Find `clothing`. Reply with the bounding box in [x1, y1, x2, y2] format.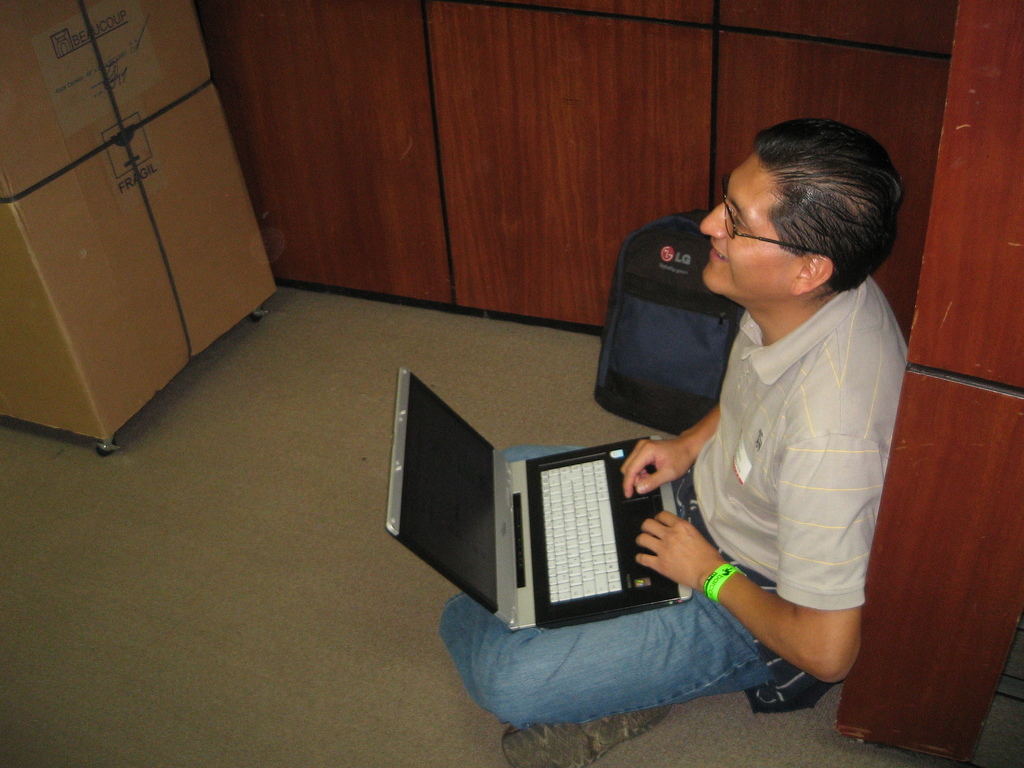
[508, 172, 875, 723].
